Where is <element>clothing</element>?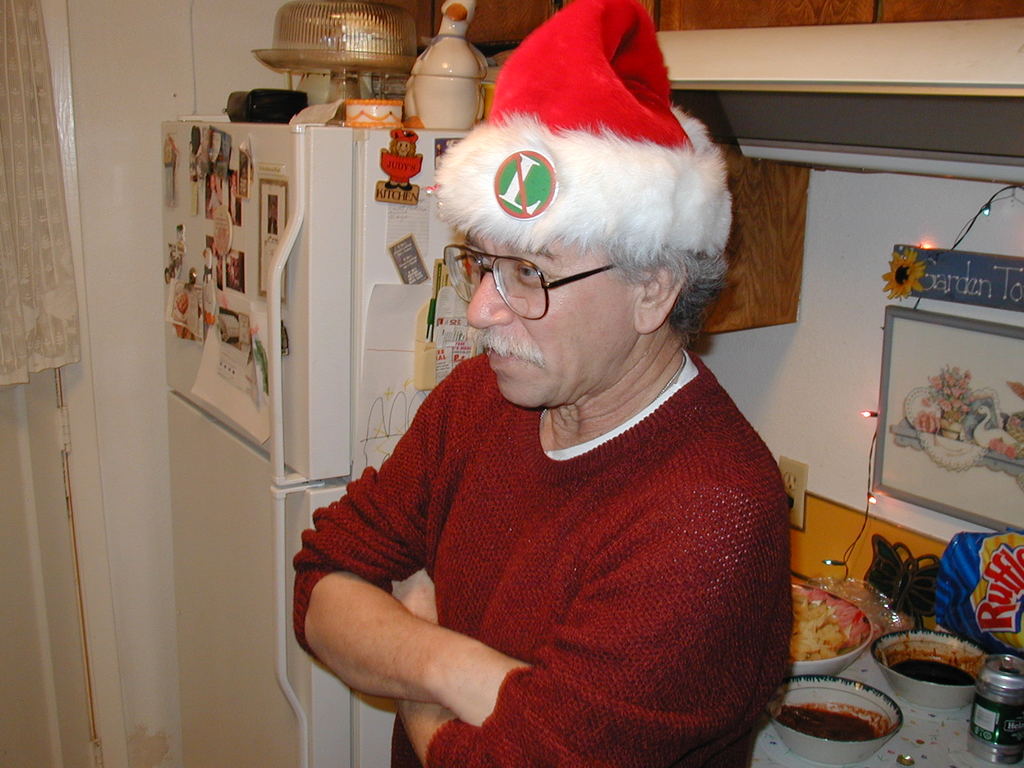
<box>285,313,788,767</box>.
